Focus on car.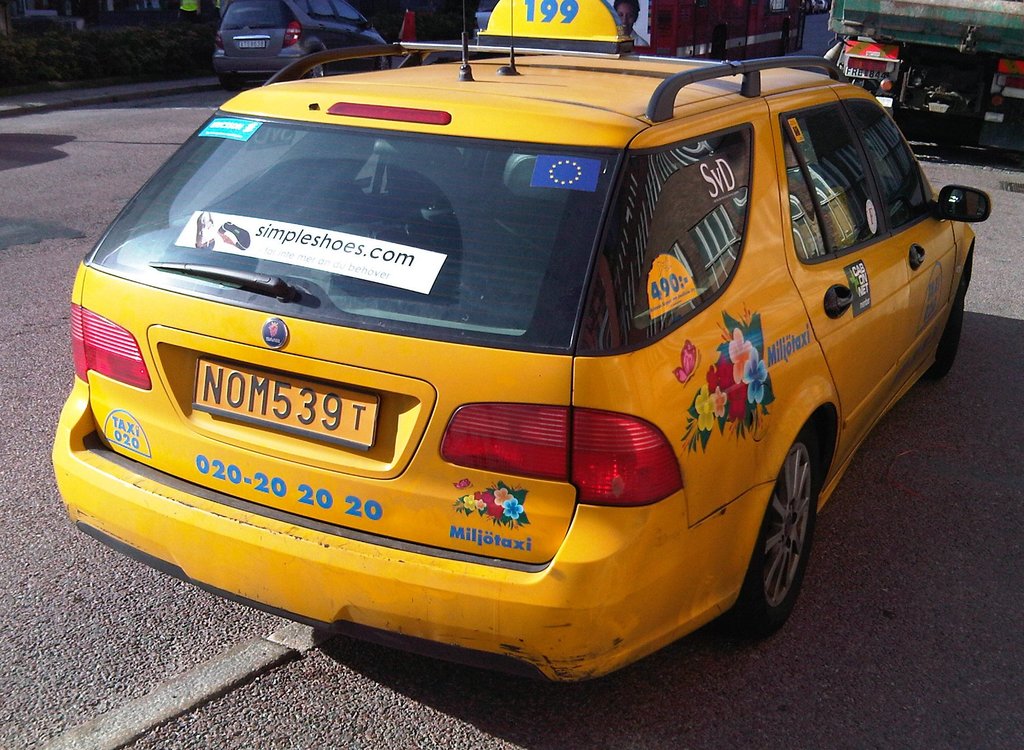
Focused at (56, 28, 981, 695).
